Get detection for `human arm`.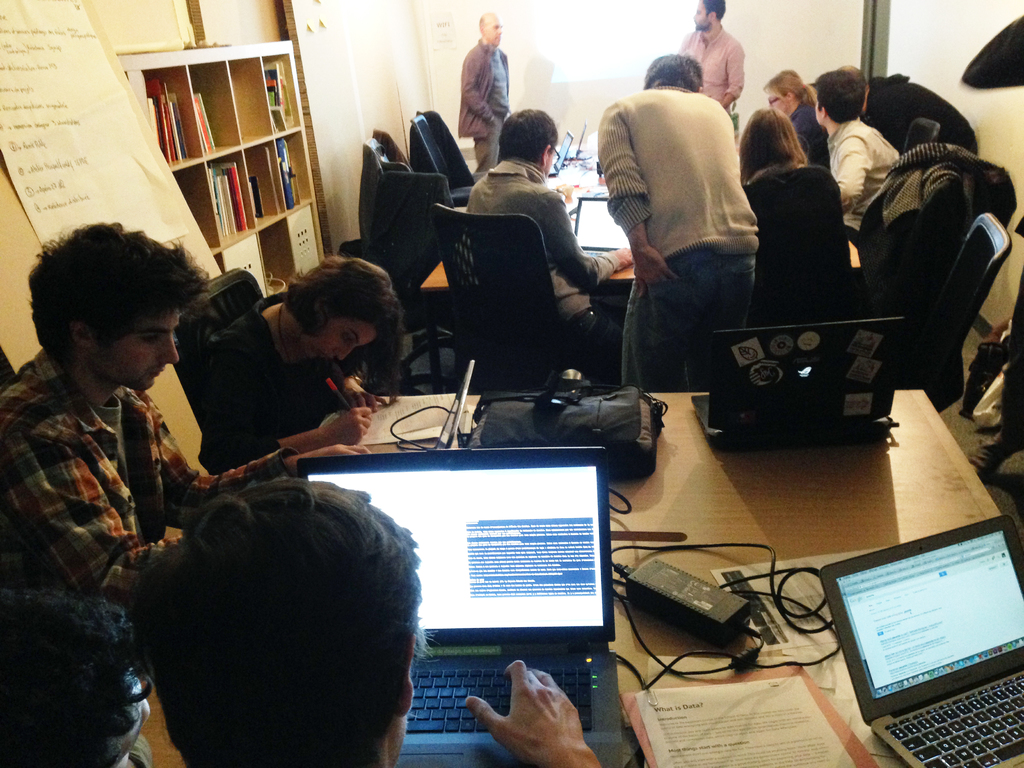
Detection: box=[545, 195, 639, 295].
